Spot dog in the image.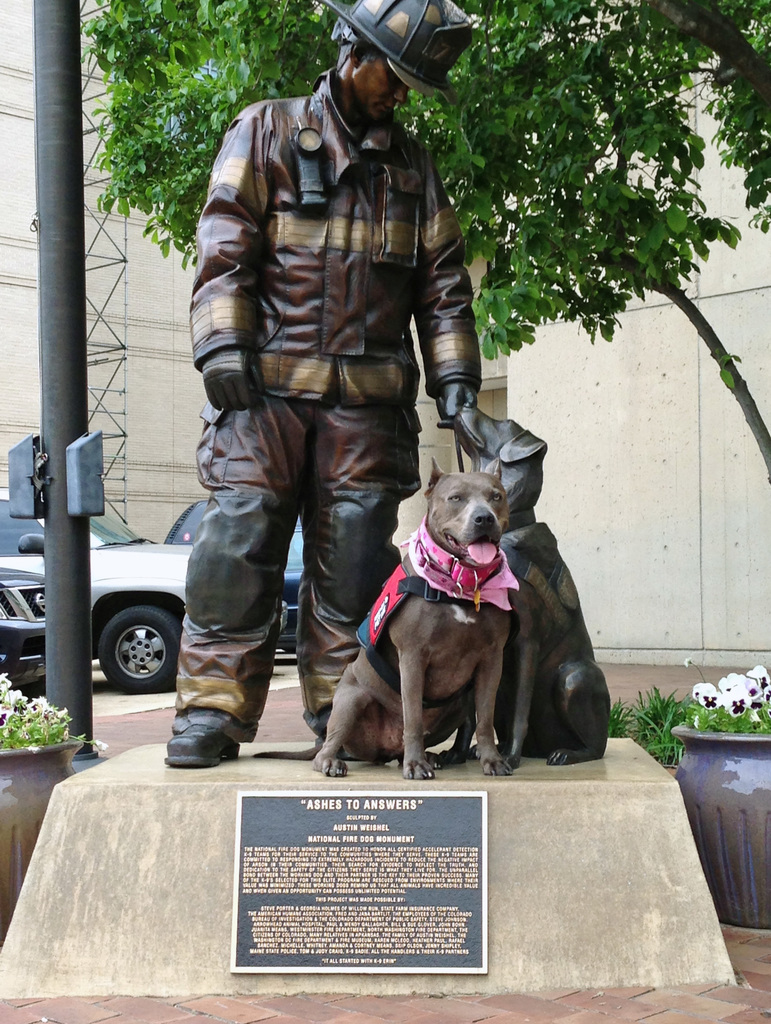
dog found at 456:398:613:771.
